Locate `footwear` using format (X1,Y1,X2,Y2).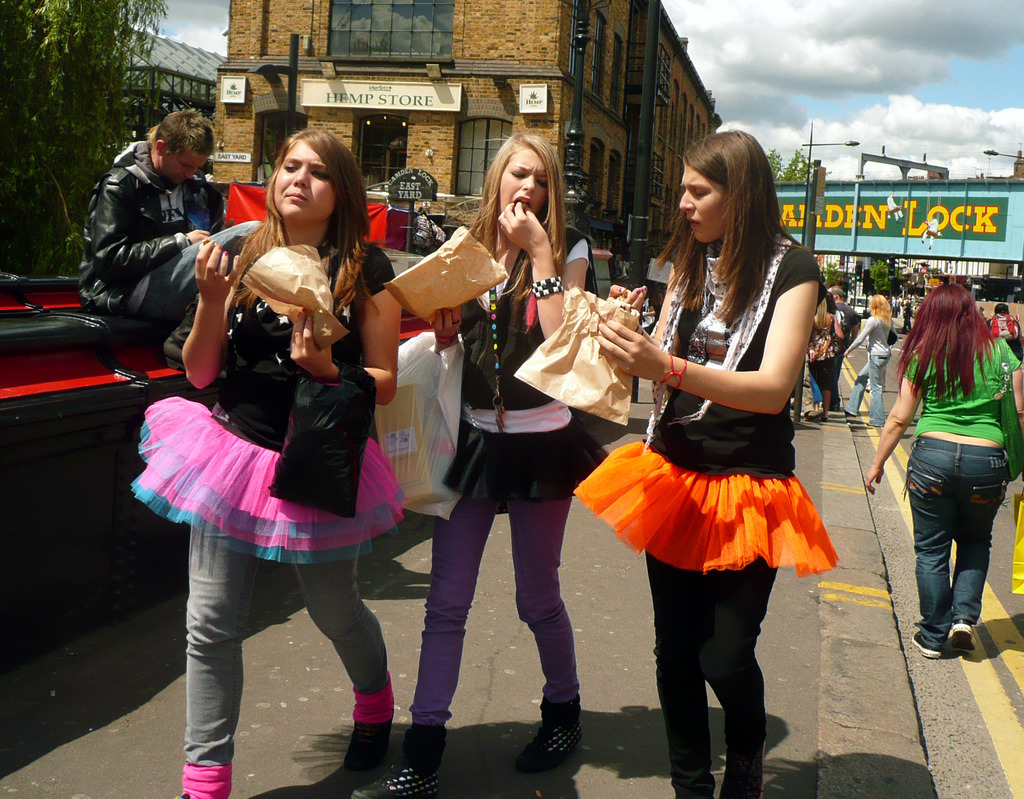
(345,718,389,787).
